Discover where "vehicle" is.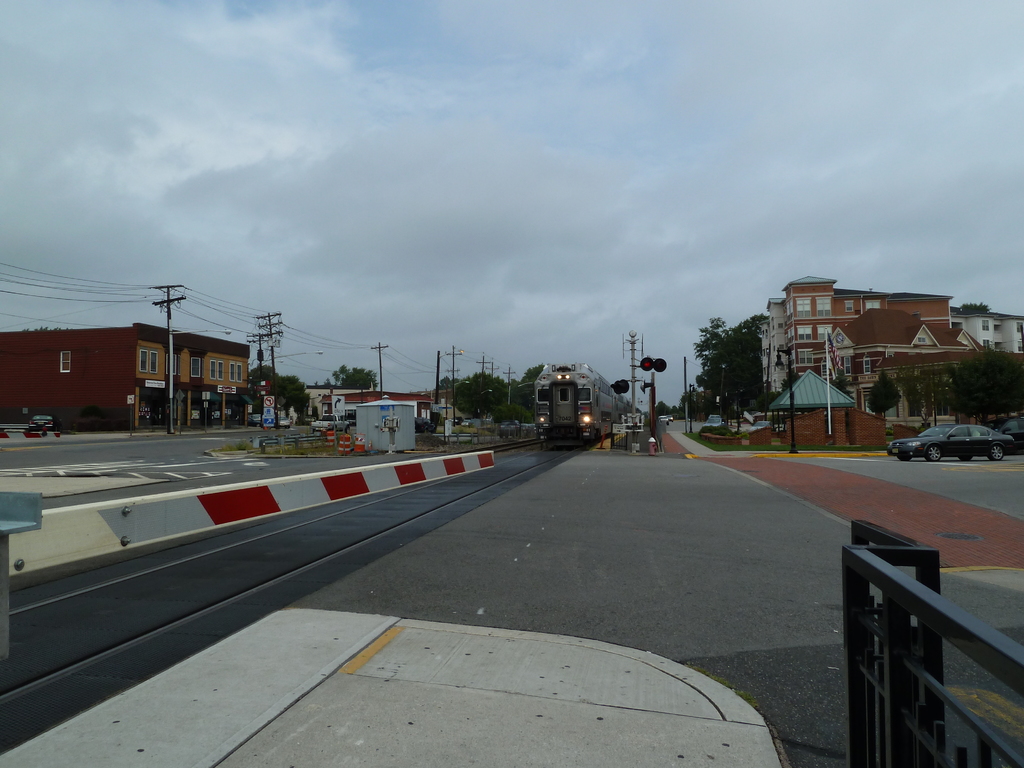
Discovered at Rect(308, 412, 357, 437).
